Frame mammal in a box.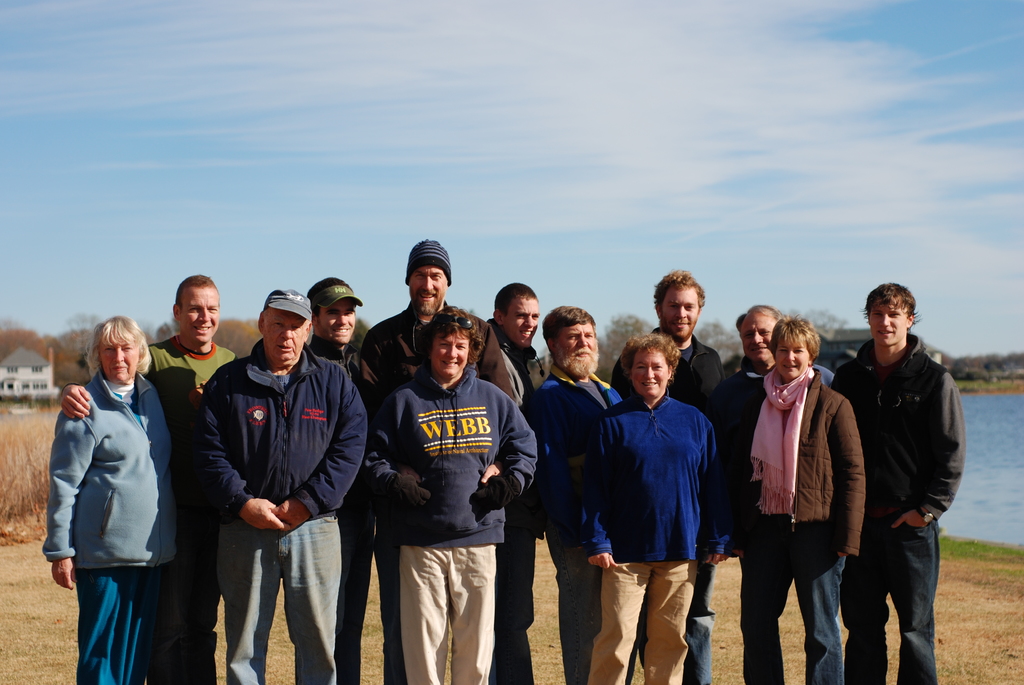
pyautogui.locateOnScreen(486, 282, 548, 684).
